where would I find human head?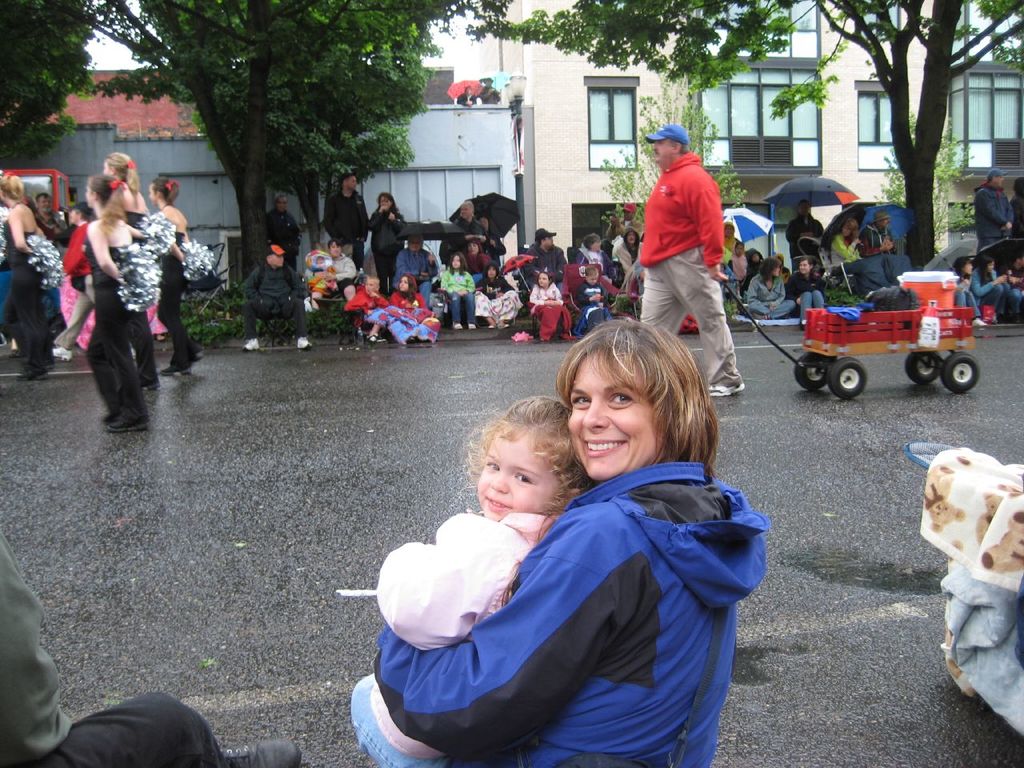
At 266:242:285:267.
